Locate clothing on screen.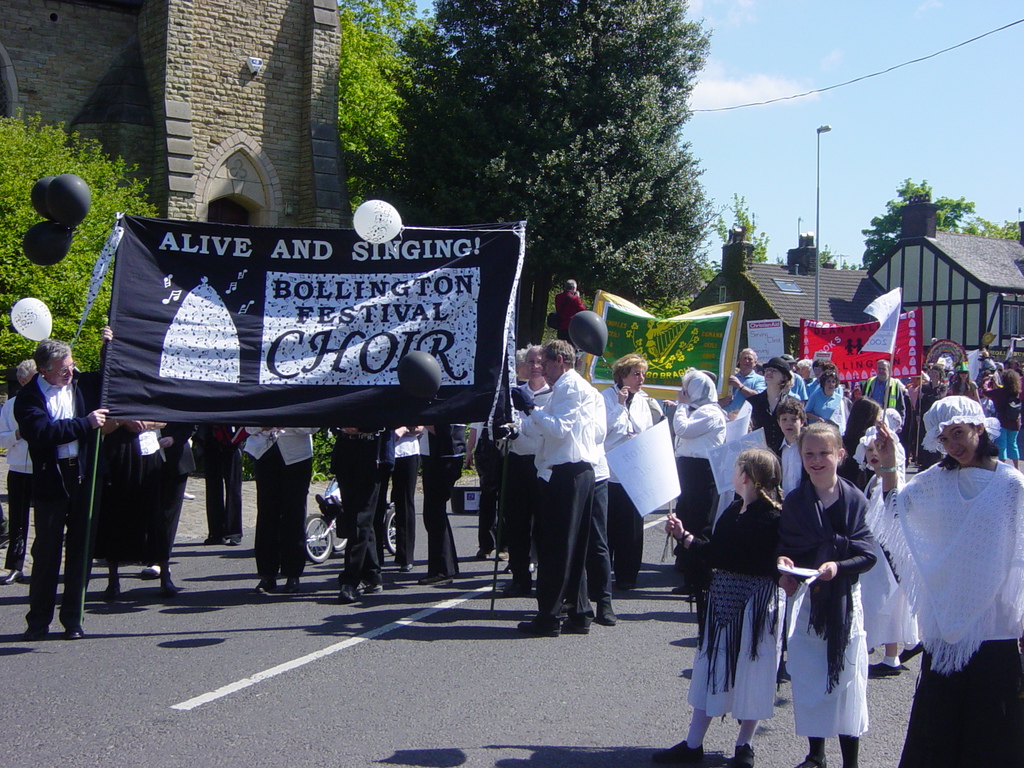
On screen at bbox=[732, 369, 777, 405].
